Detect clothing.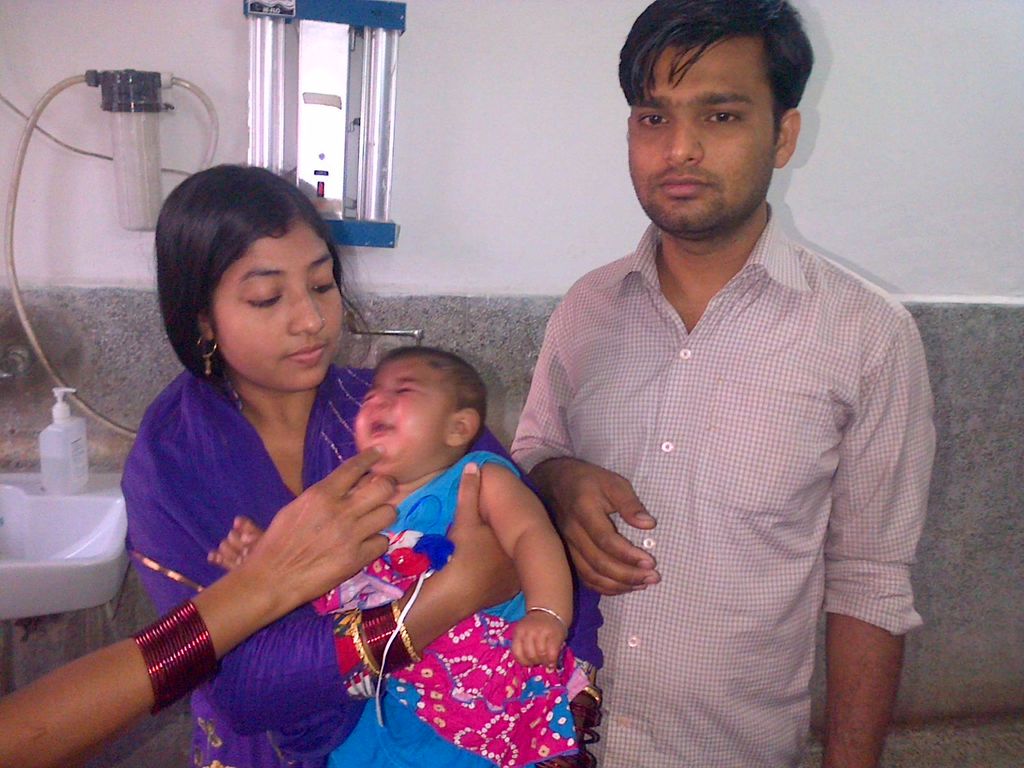
Detected at select_region(119, 365, 605, 767).
